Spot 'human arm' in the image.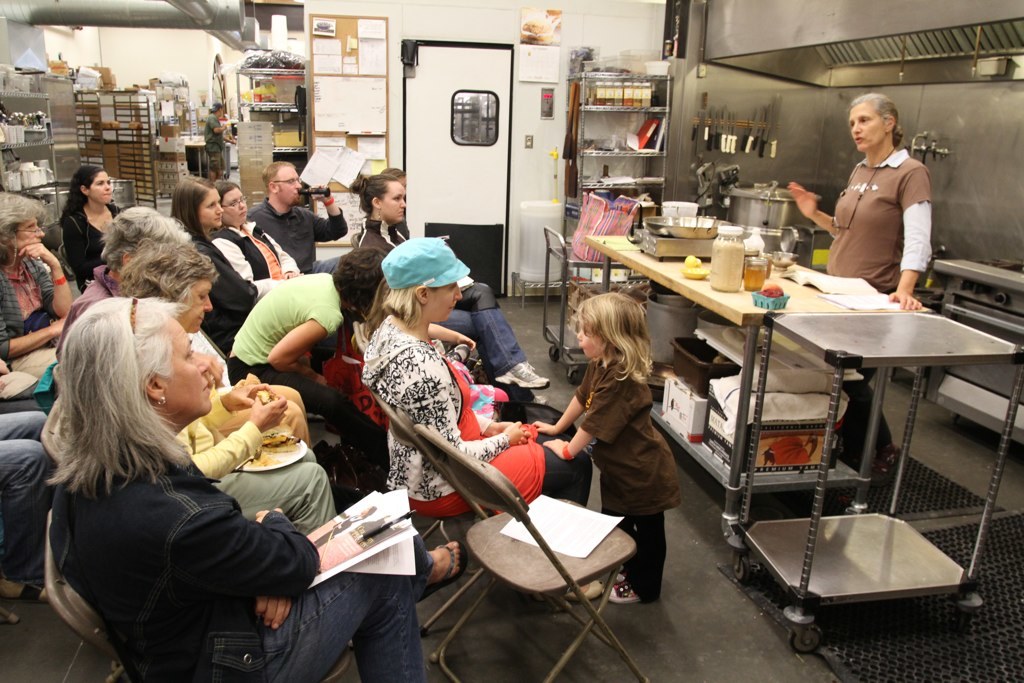
'human arm' found at (left=425, top=324, right=479, bottom=352).
